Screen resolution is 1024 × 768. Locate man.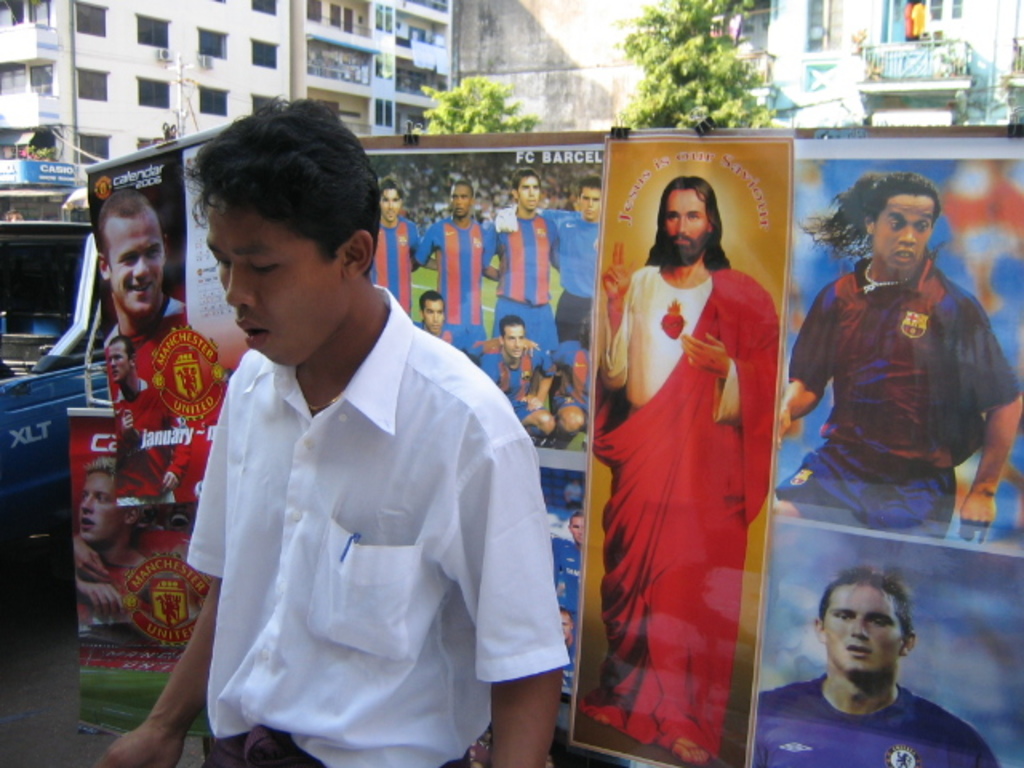
552/509/586/619.
